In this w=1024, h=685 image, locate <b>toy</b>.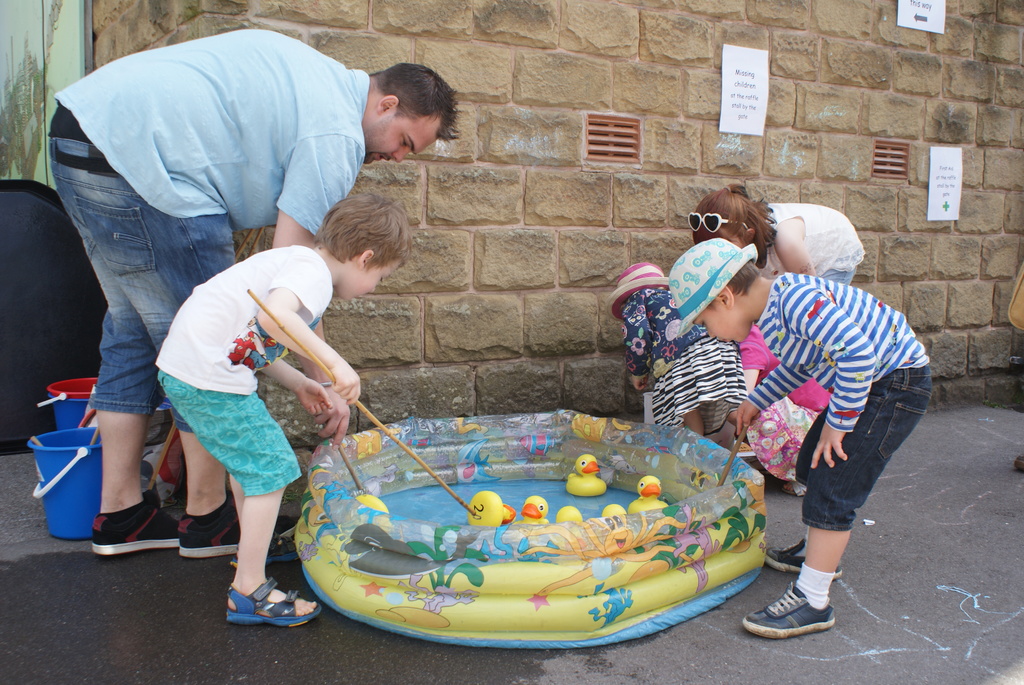
Bounding box: rect(556, 502, 585, 520).
